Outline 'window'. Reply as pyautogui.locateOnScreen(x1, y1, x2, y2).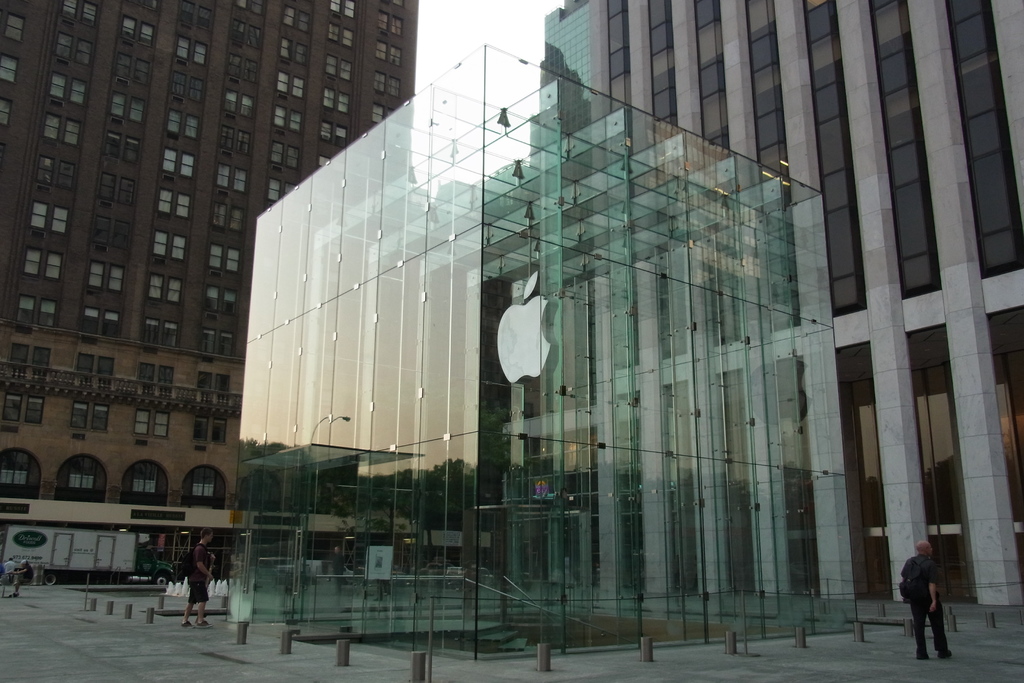
pyautogui.locateOnScreen(200, 6, 214, 35).
